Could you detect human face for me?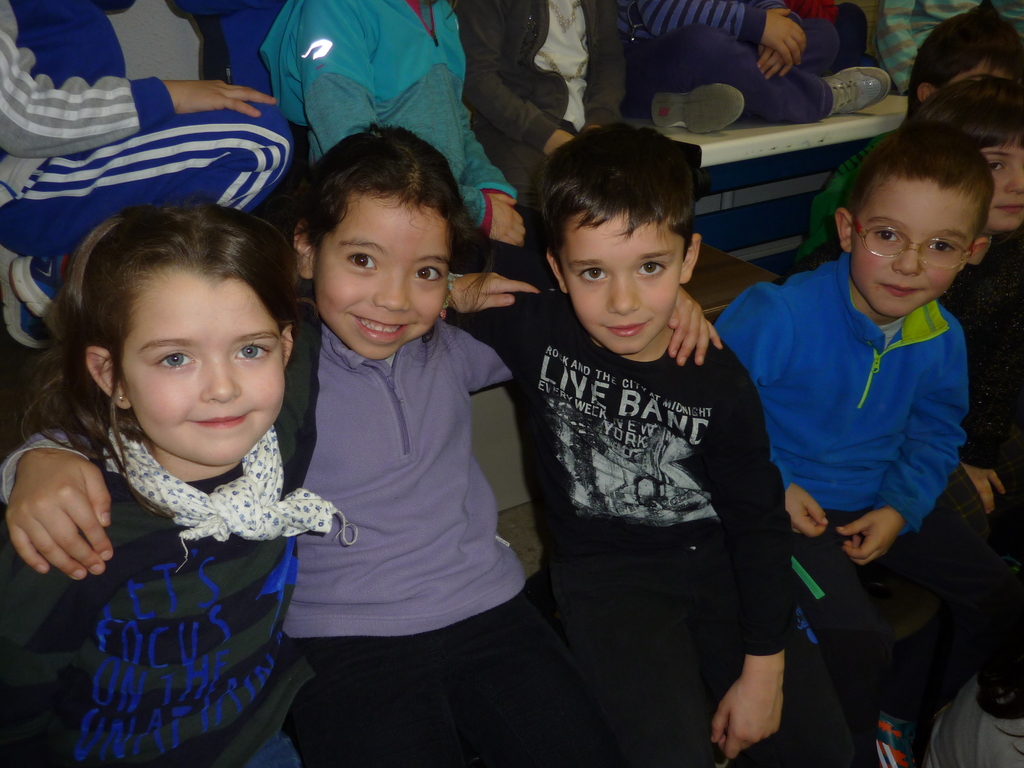
Detection result: select_region(982, 145, 1023, 230).
